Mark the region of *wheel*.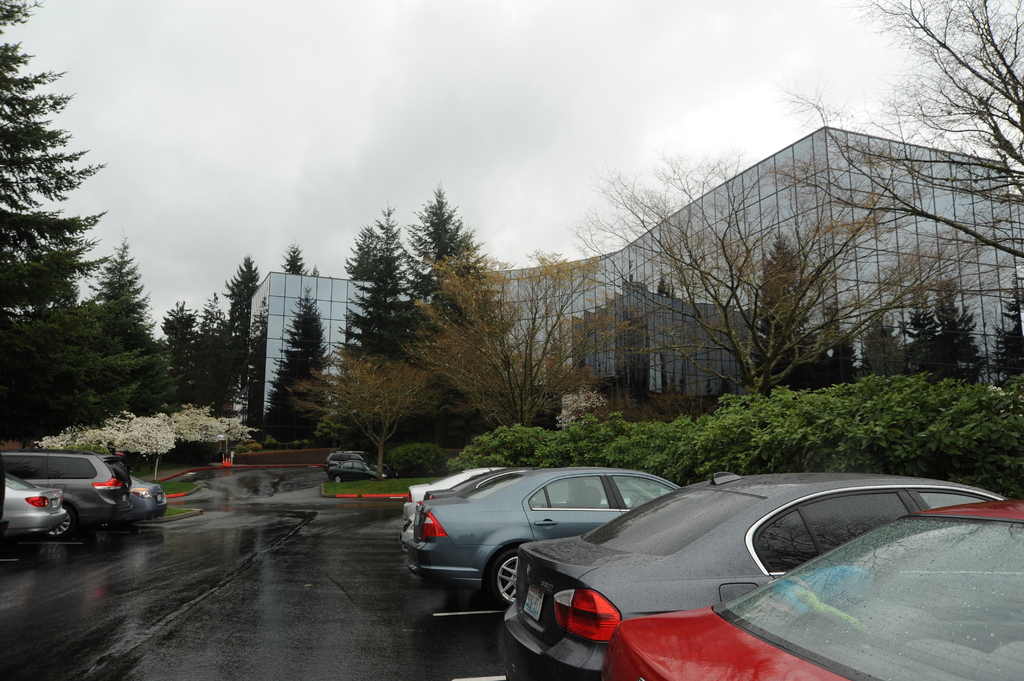
Region: (484, 543, 541, 613).
